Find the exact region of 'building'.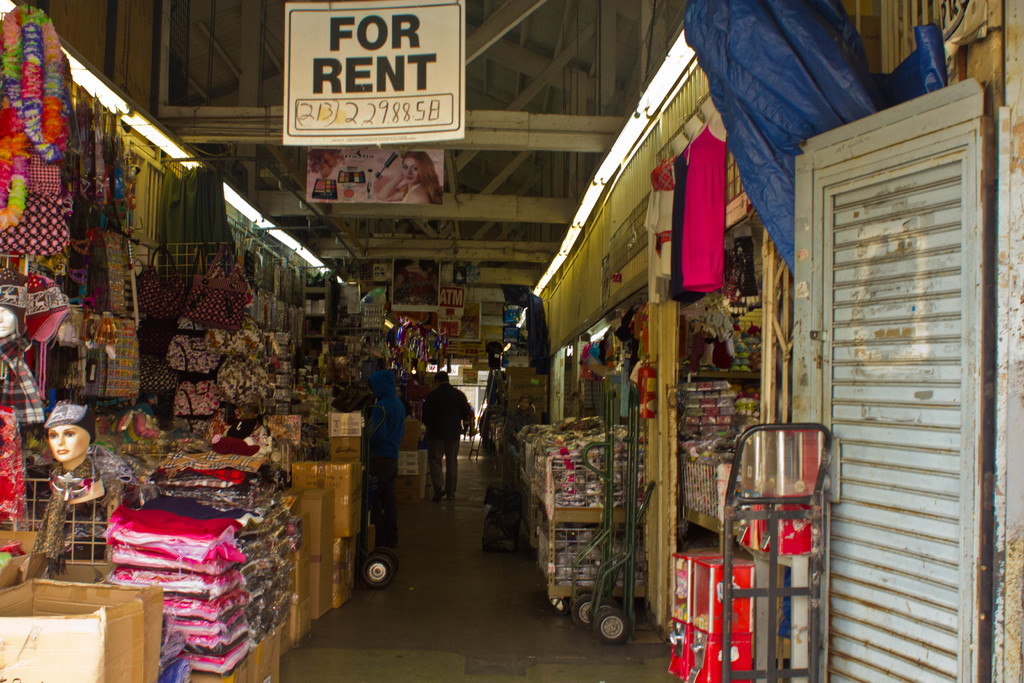
Exact region: crop(0, 0, 1023, 682).
